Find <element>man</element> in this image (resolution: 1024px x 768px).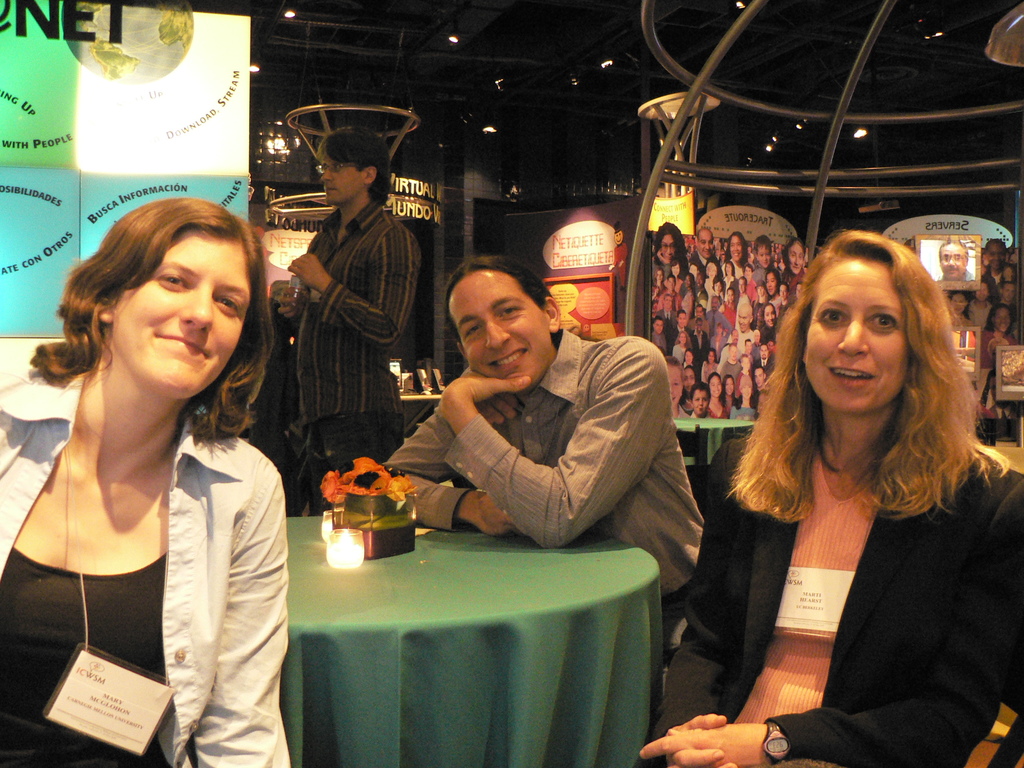
668,312,698,348.
